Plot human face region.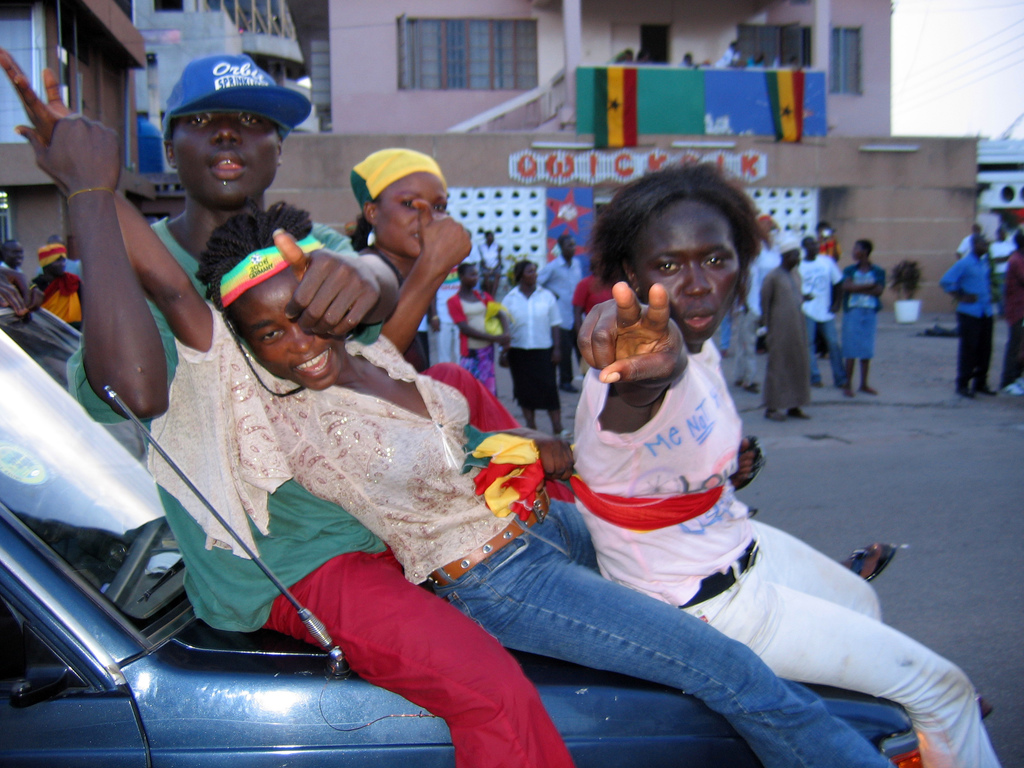
Plotted at x1=234 y1=267 x2=345 y2=388.
